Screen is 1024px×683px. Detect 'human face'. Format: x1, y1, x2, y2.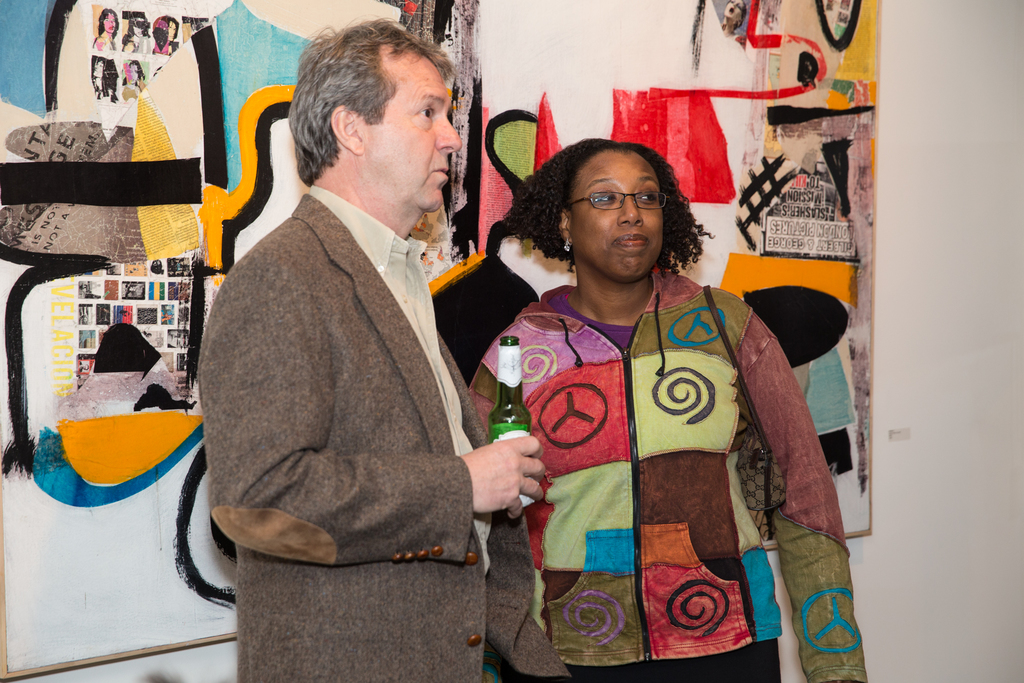
166, 21, 176, 40.
